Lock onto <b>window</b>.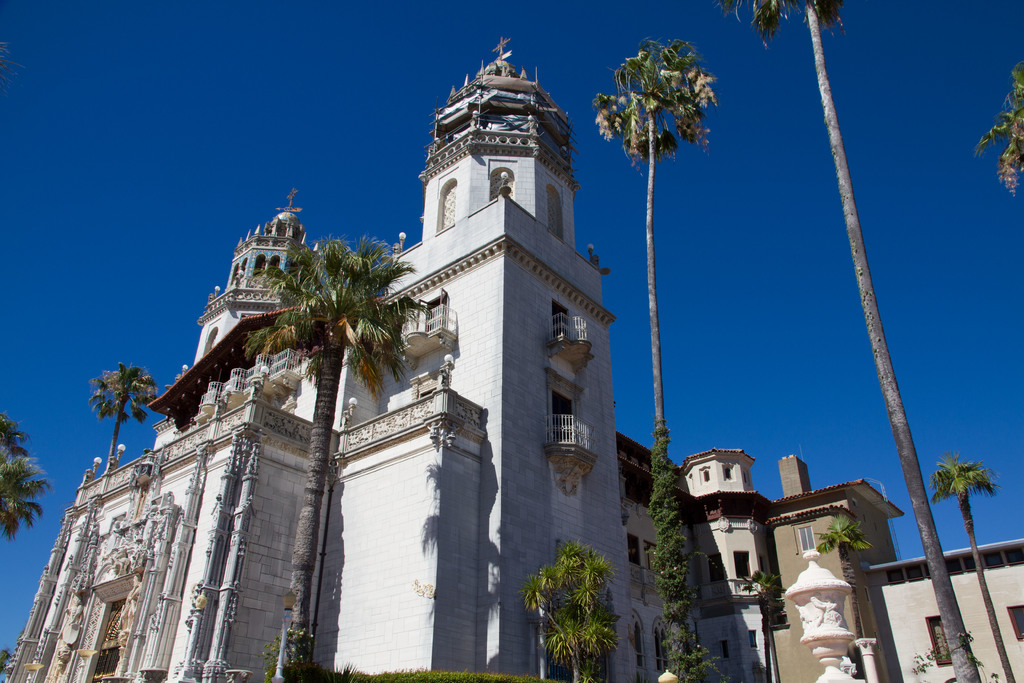
Locked: bbox=[624, 531, 645, 565].
